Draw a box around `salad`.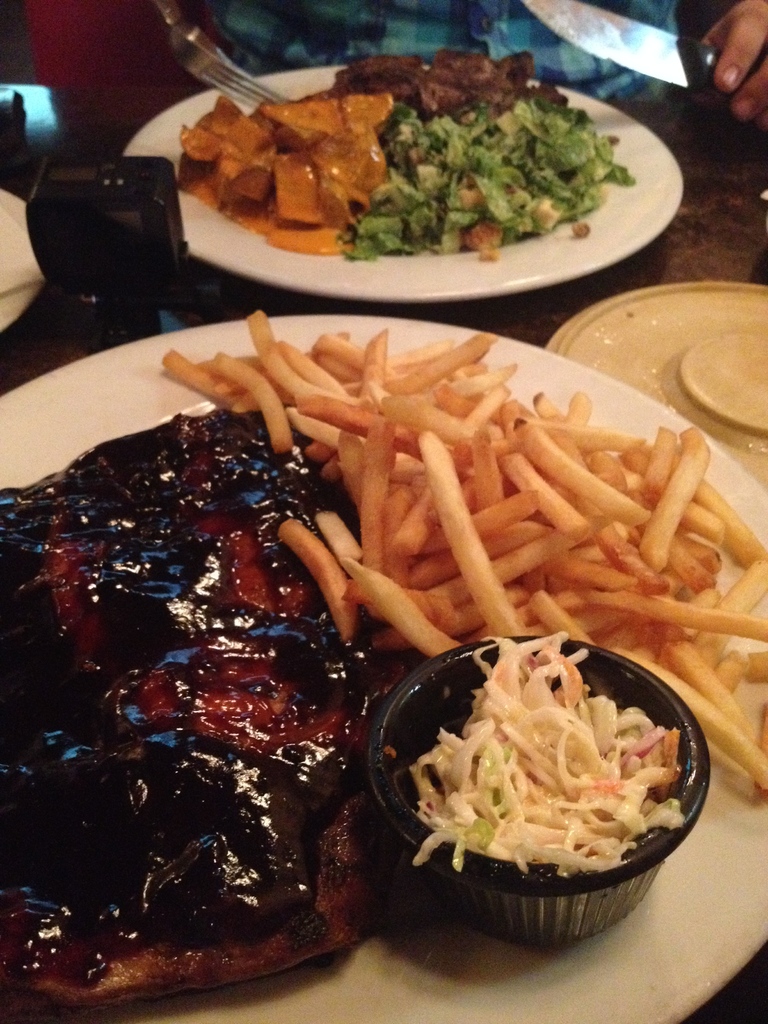
385,627,712,948.
